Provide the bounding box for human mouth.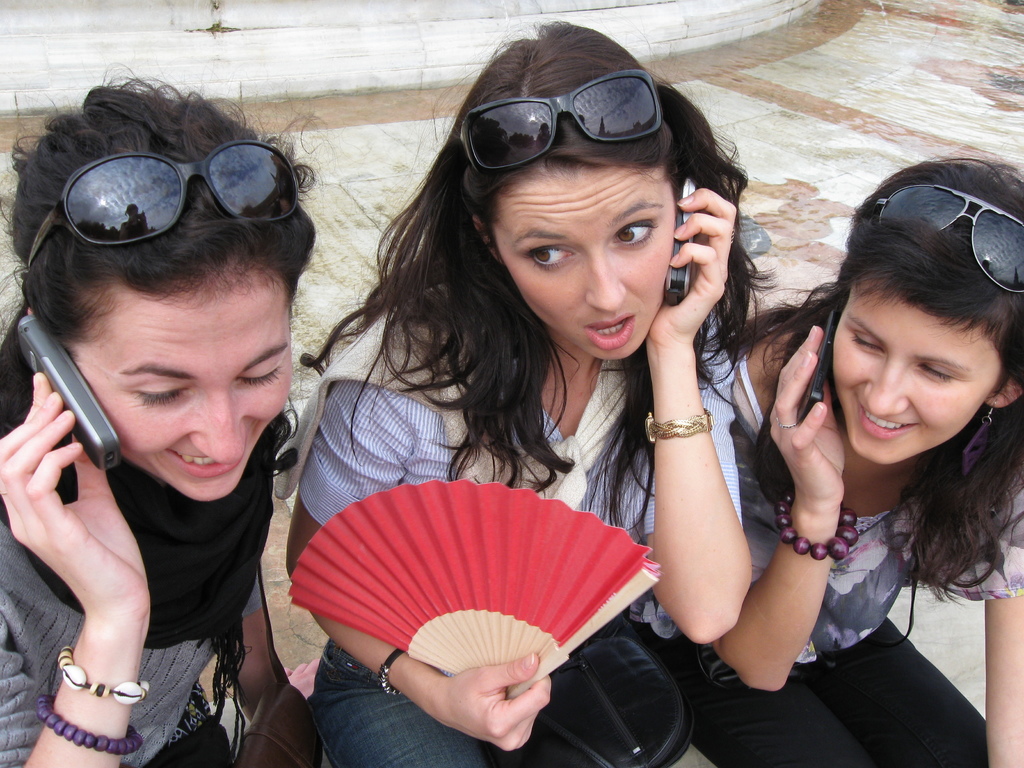
BBox(164, 450, 242, 477).
